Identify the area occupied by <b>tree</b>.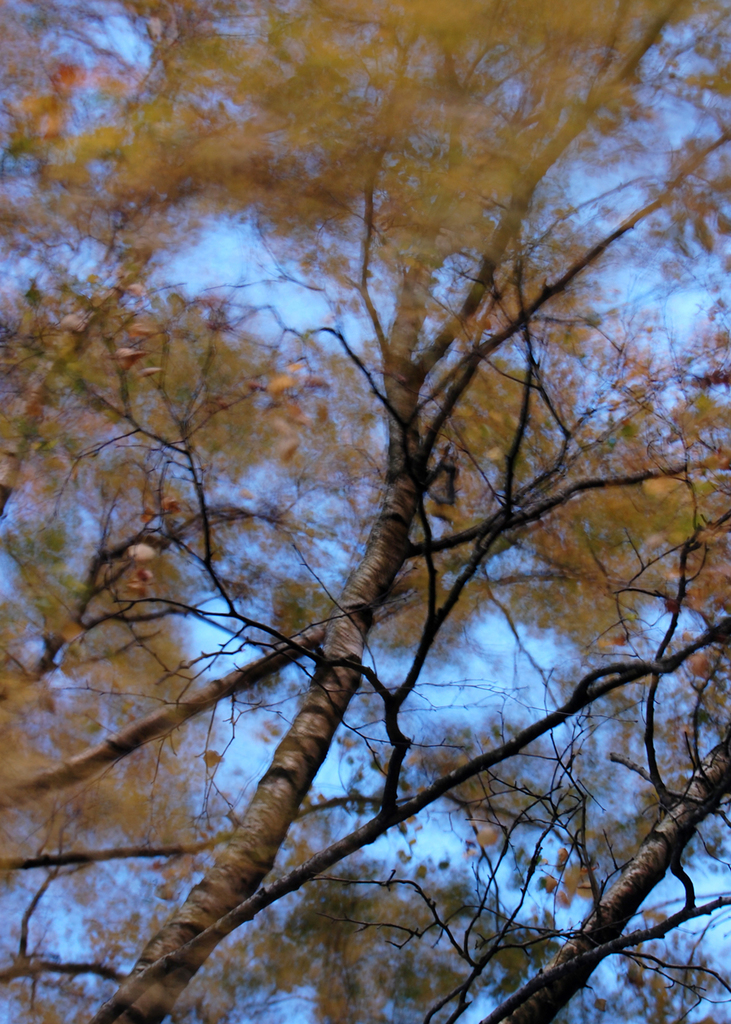
Area: box(10, 0, 706, 1023).
